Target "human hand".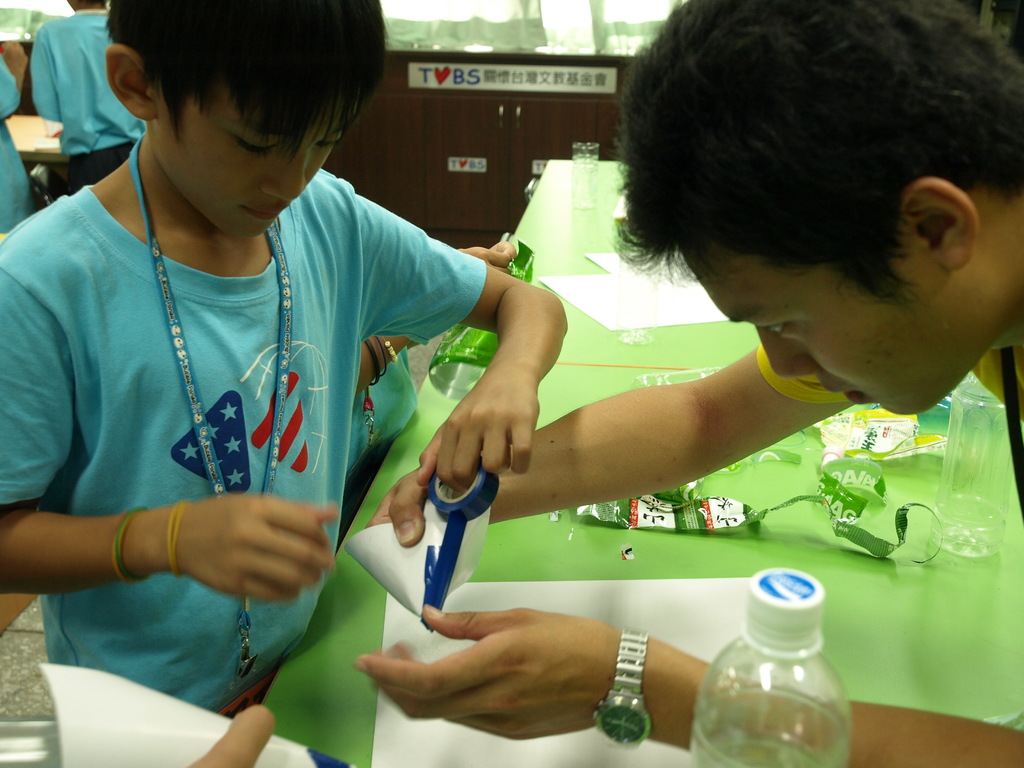
Target region: bbox(453, 248, 513, 274).
